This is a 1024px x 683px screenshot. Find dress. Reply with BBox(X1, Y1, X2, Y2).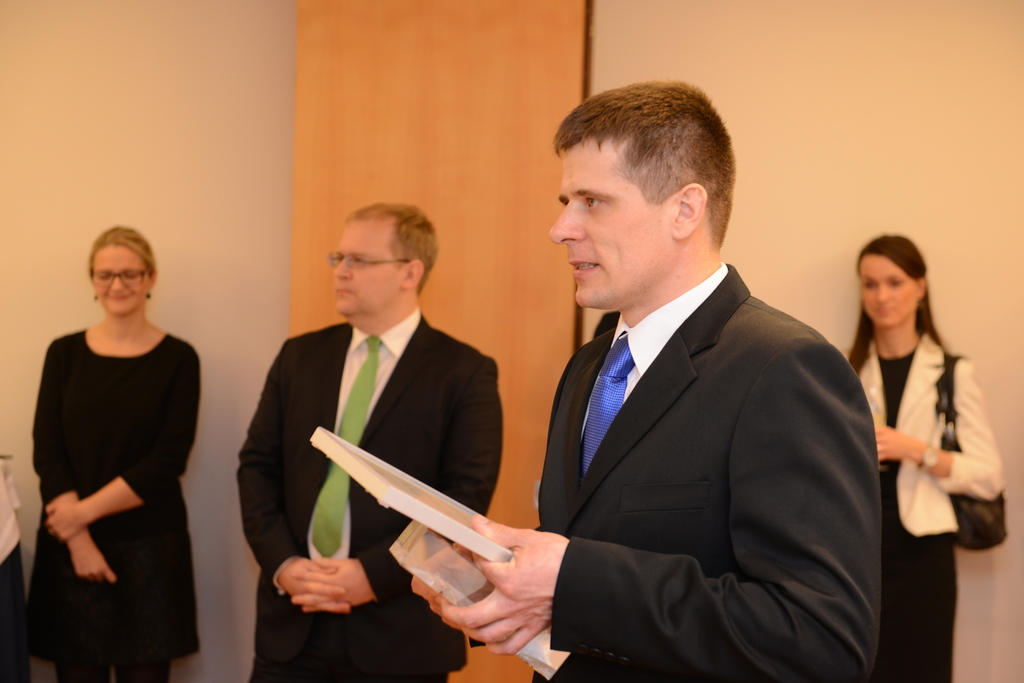
BBox(21, 326, 207, 671).
